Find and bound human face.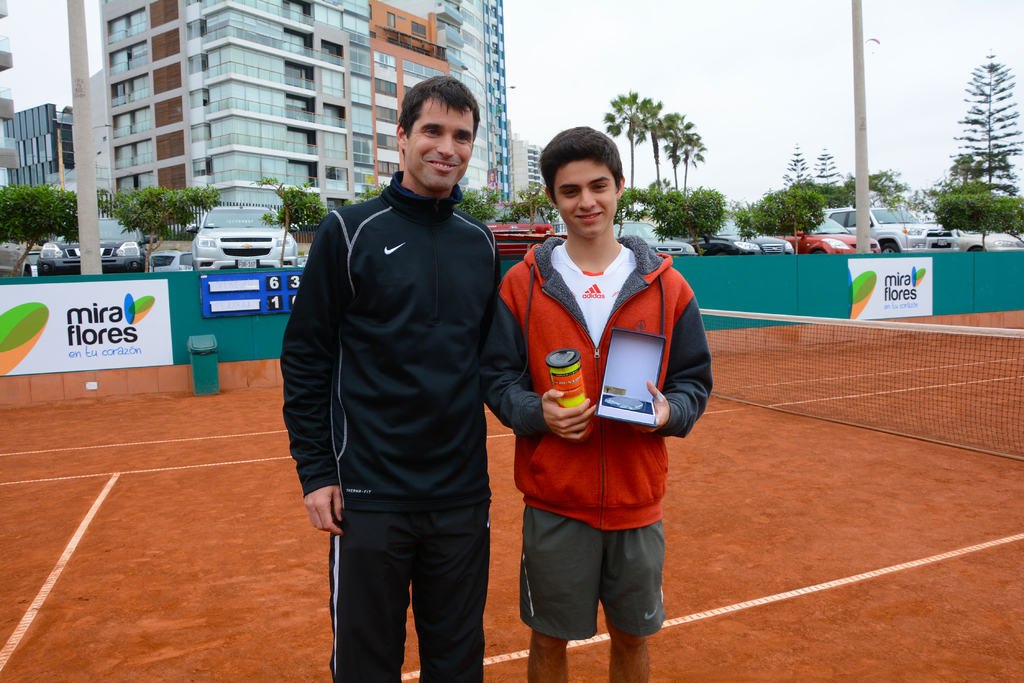
Bound: crop(554, 163, 618, 238).
